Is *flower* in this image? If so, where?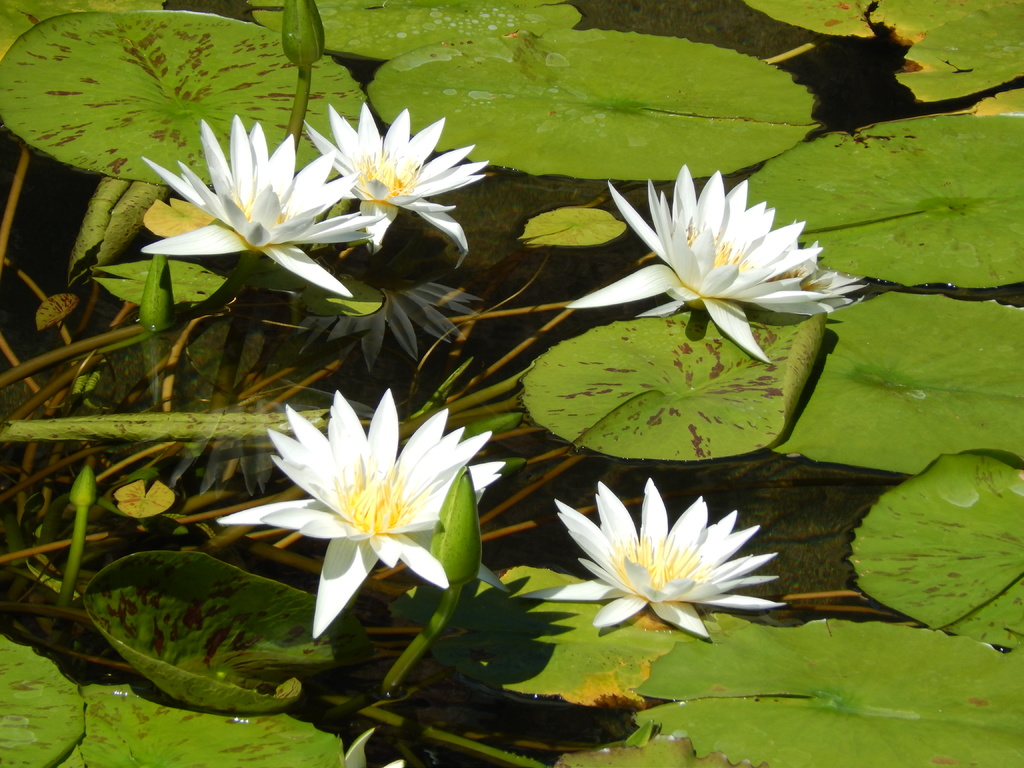
Yes, at [134, 113, 387, 300].
